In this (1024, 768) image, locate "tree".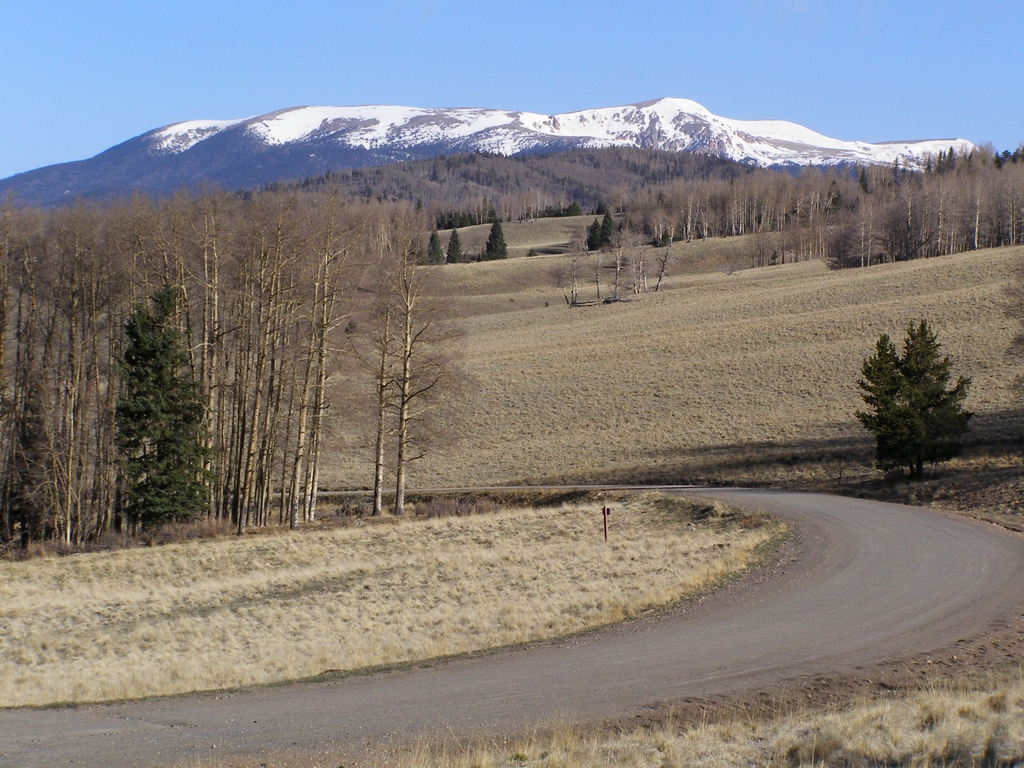
Bounding box: {"x1": 485, "y1": 220, "x2": 511, "y2": 257}.
